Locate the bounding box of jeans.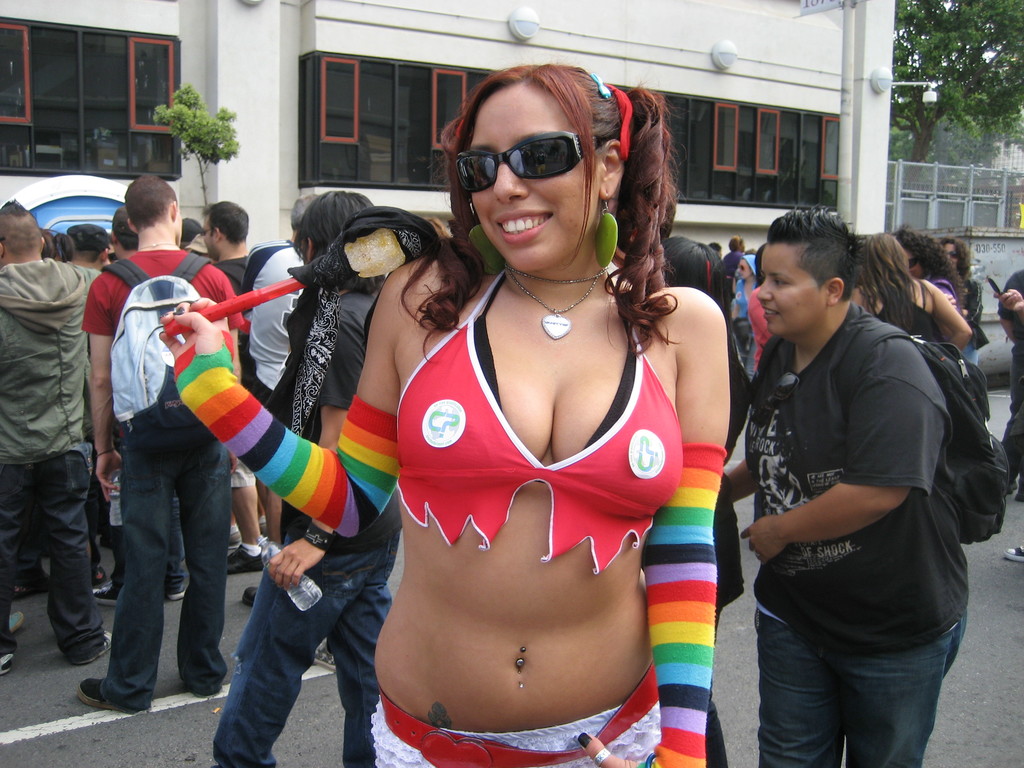
Bounding box: locate(99, 440, 234, 713).
